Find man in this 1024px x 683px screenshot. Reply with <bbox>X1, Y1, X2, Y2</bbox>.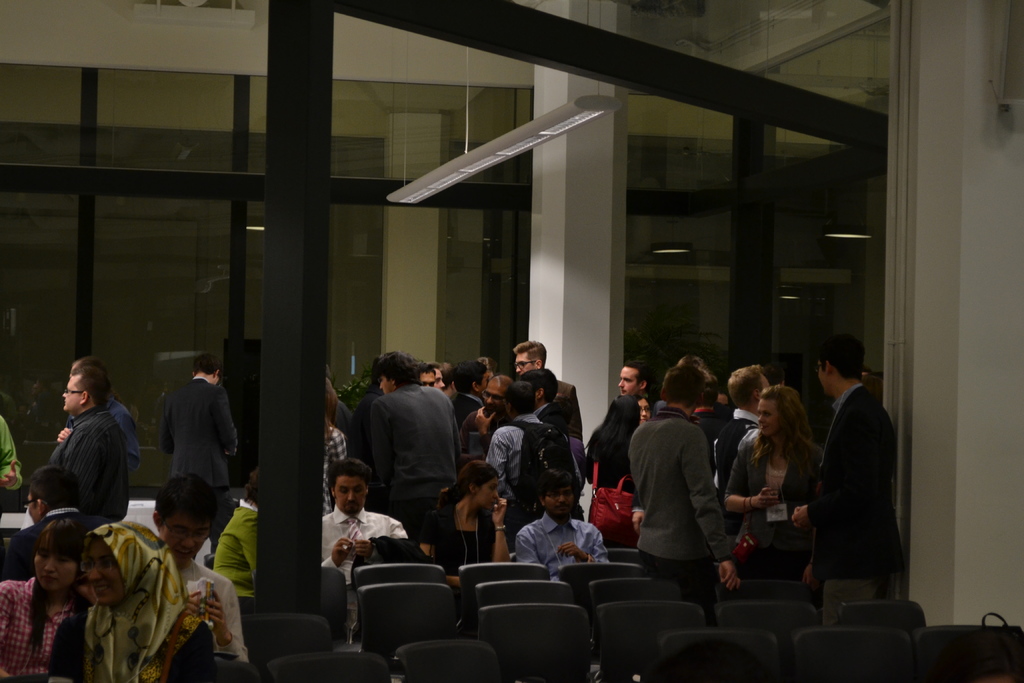
<bbox>0, 465, 104, 580</bbox>.
